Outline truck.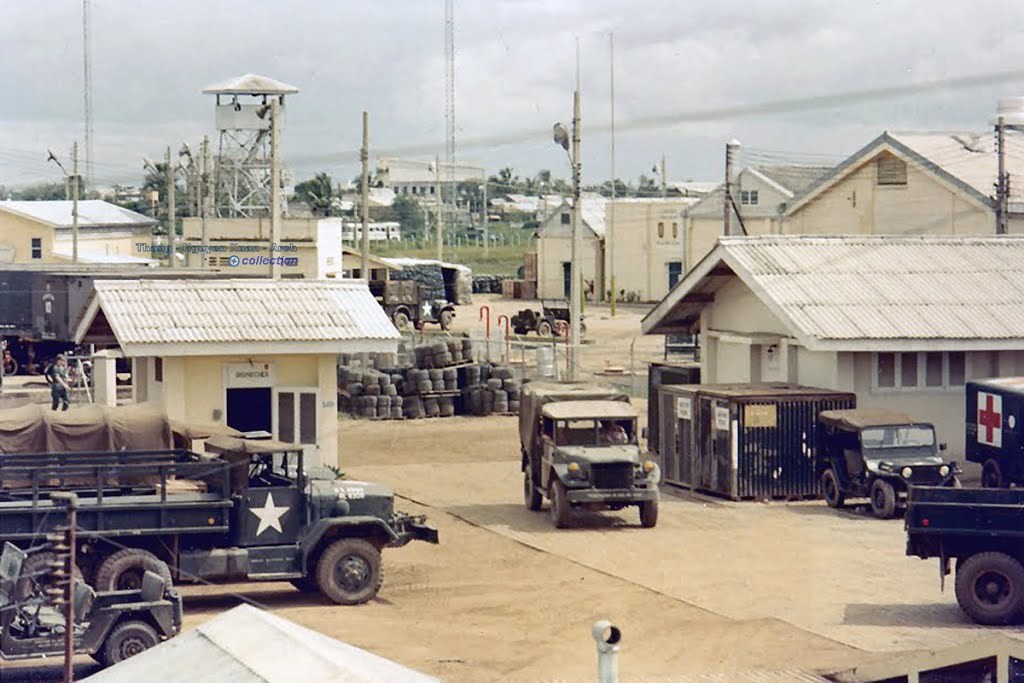
Outline: 0, 440, 440, 606.
